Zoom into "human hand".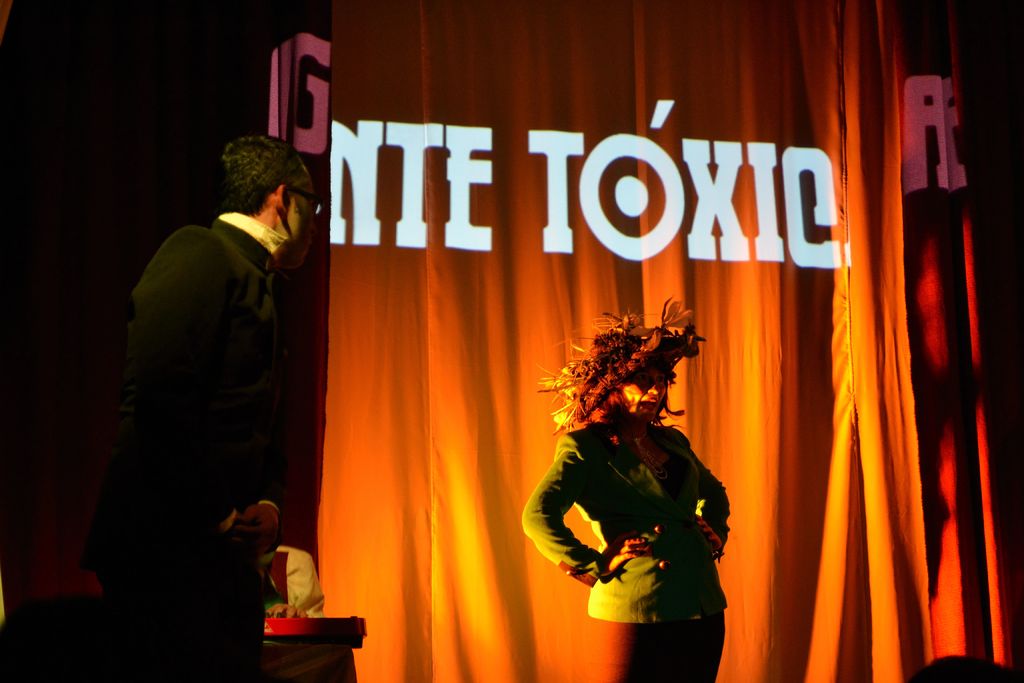
Zoom target: crop(229, 502, 280, 563).
